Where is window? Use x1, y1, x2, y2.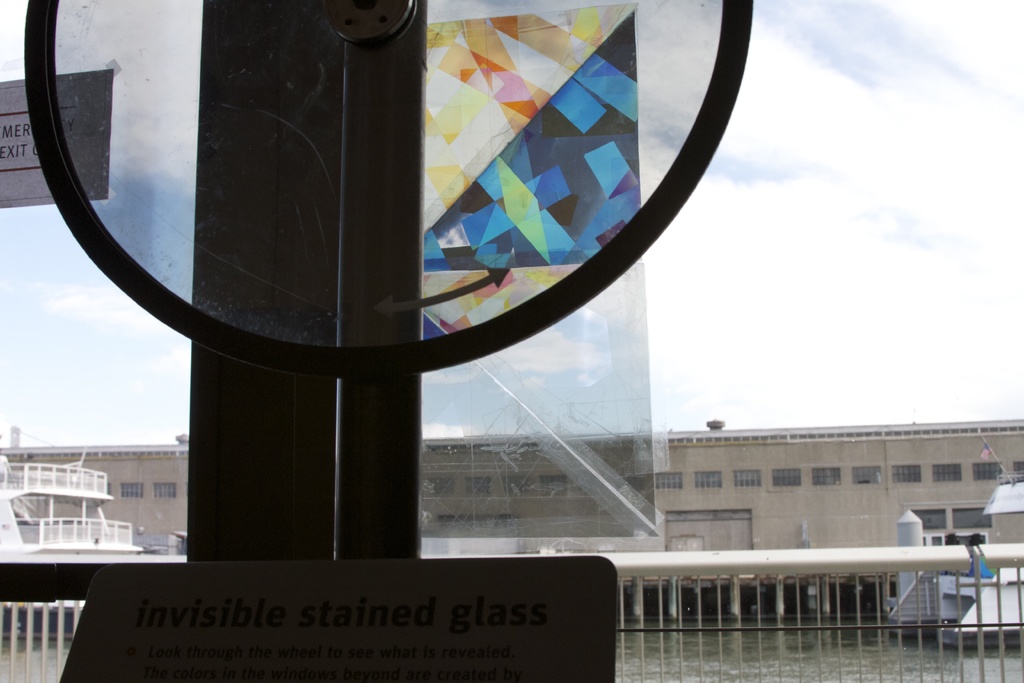
808, 466, 845, 490.
